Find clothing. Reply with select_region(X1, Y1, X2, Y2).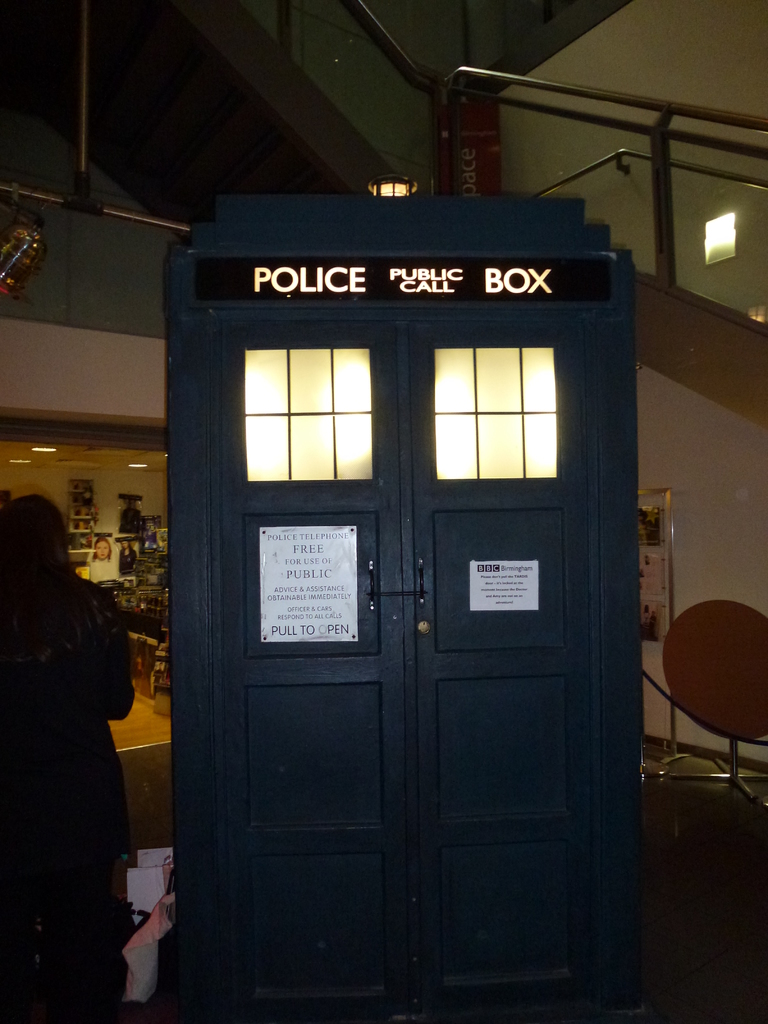
select_region(117, 547, 142, 578).
